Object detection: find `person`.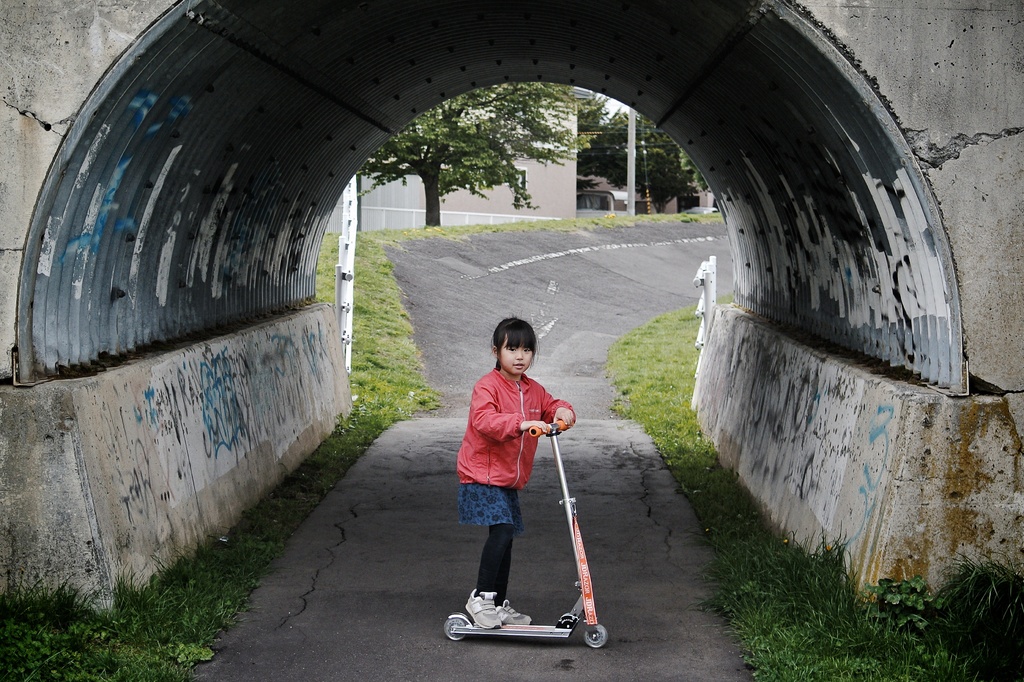
[left=460, top=305, right=592, bottom=622].
